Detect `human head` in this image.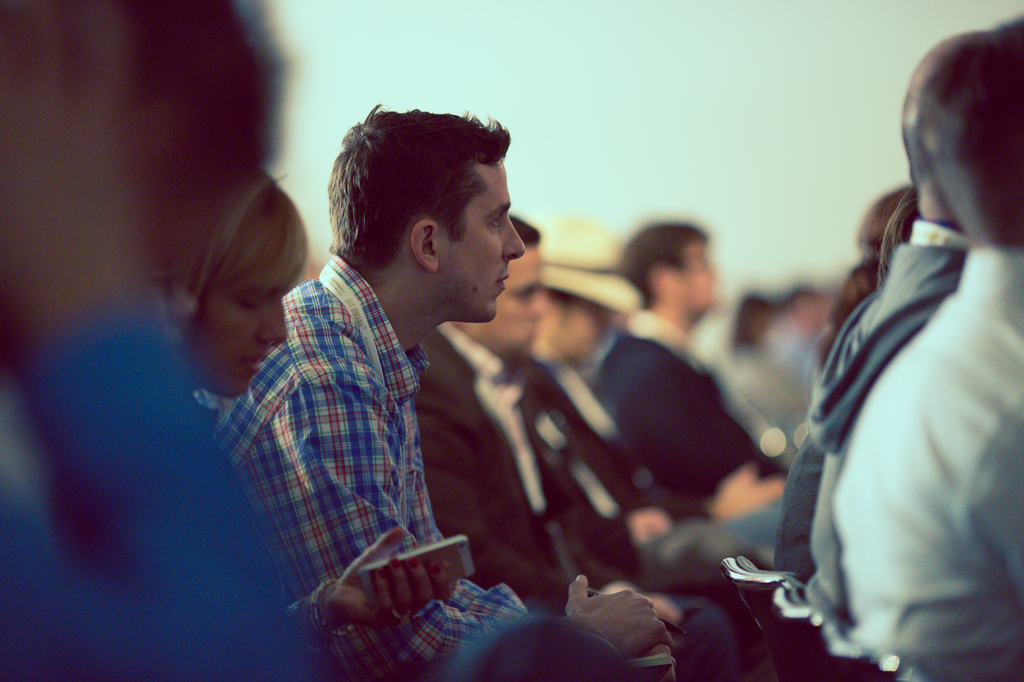
Detection: bbox=[901, 28, 981, 214].
